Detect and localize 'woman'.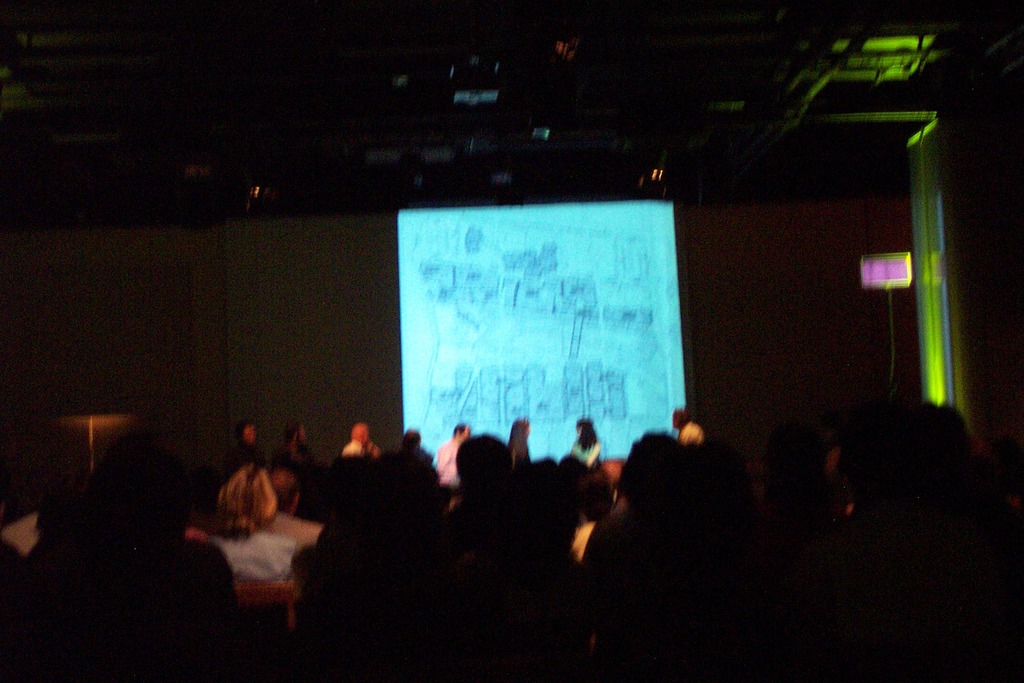
Localized at locate(190, 442, 317, 625).
